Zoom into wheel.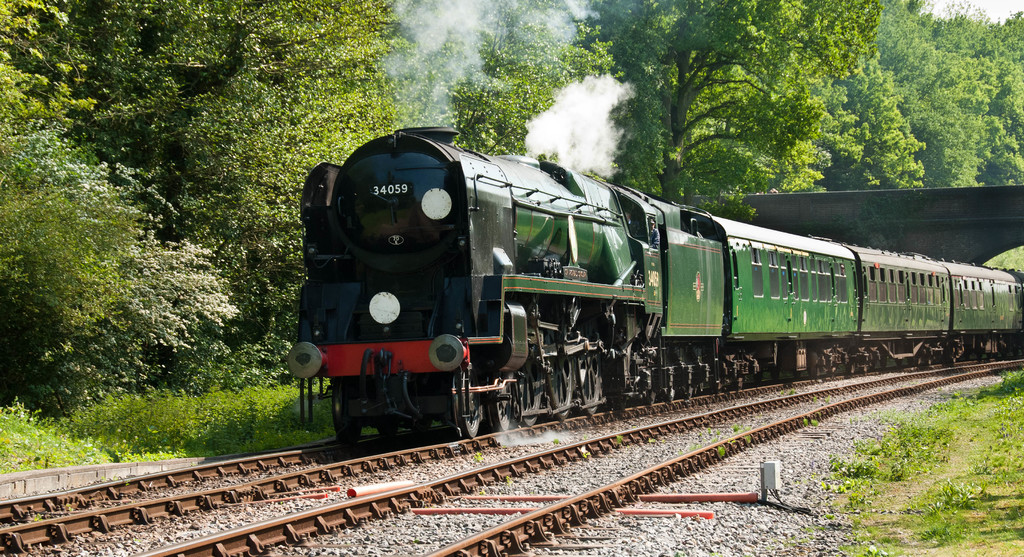
Zoom target: <region>576, 351, 602, 412</region>.
